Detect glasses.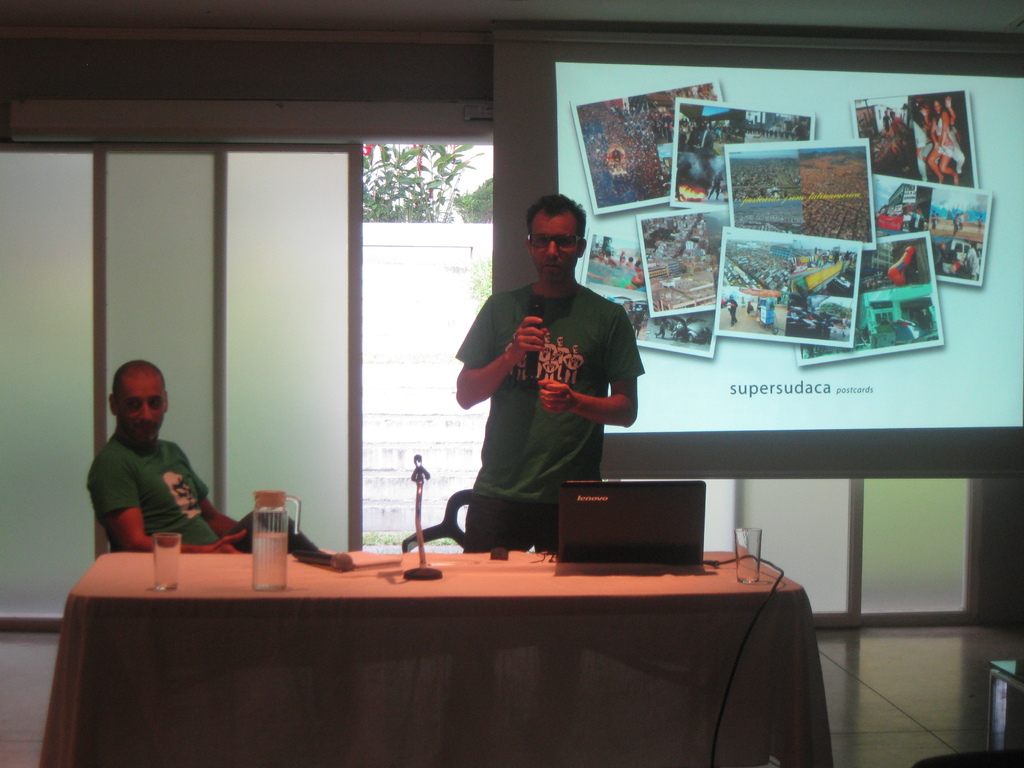
Detected at Rect(525, 235, 579, 248).
